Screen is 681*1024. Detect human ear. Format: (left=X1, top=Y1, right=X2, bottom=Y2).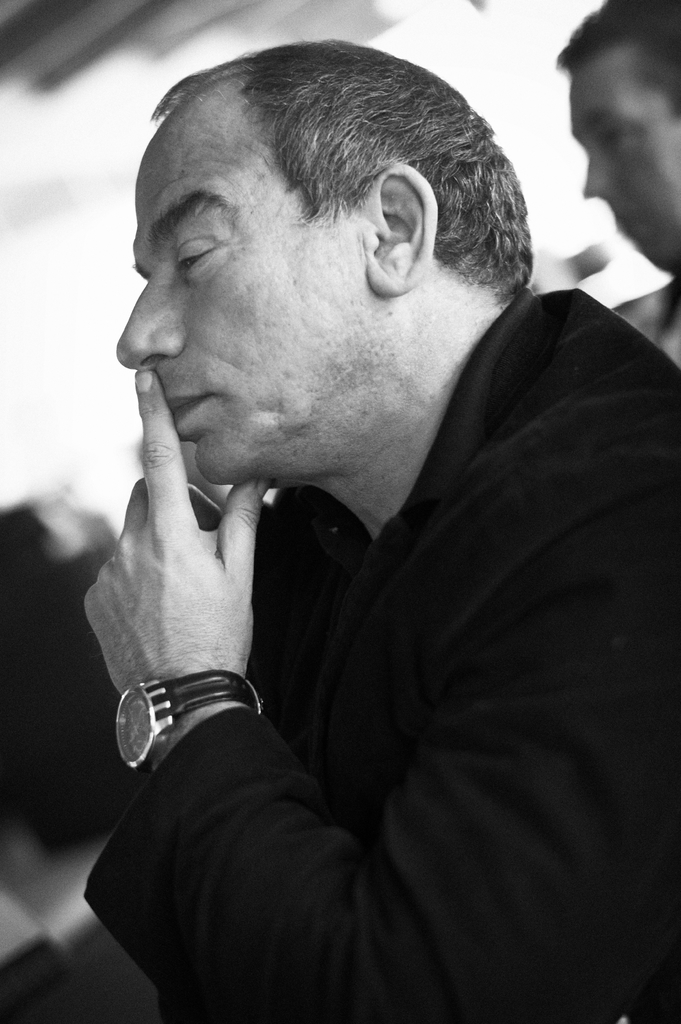
(left=362, top=158, right=440, bottom=294).
